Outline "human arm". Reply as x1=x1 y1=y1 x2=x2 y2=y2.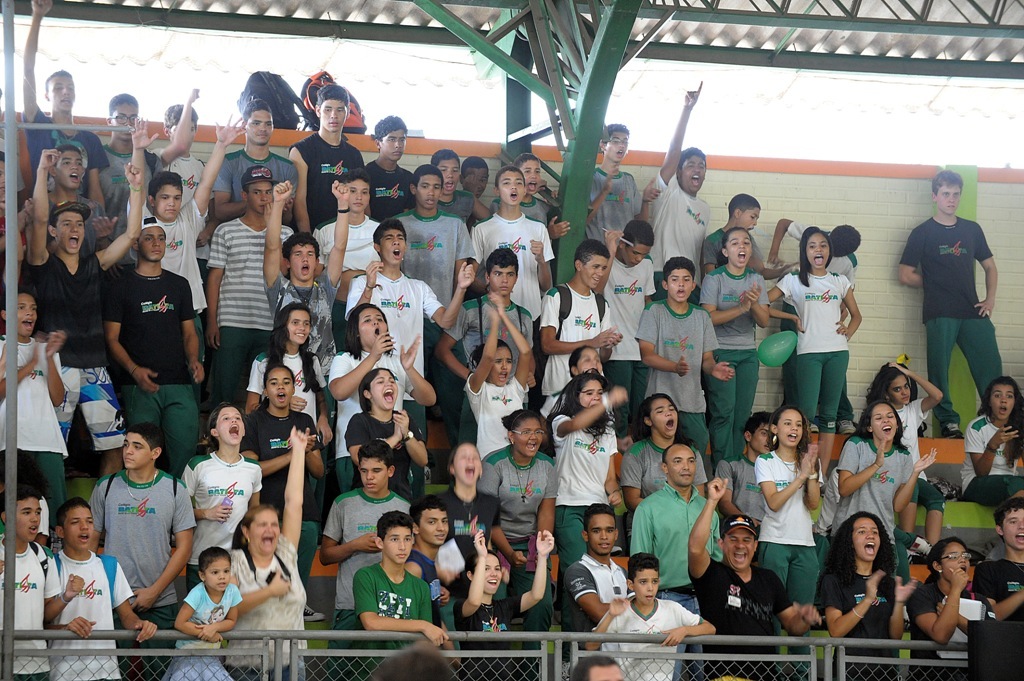
x1=344 y1=413 x2=399 y2=463.
